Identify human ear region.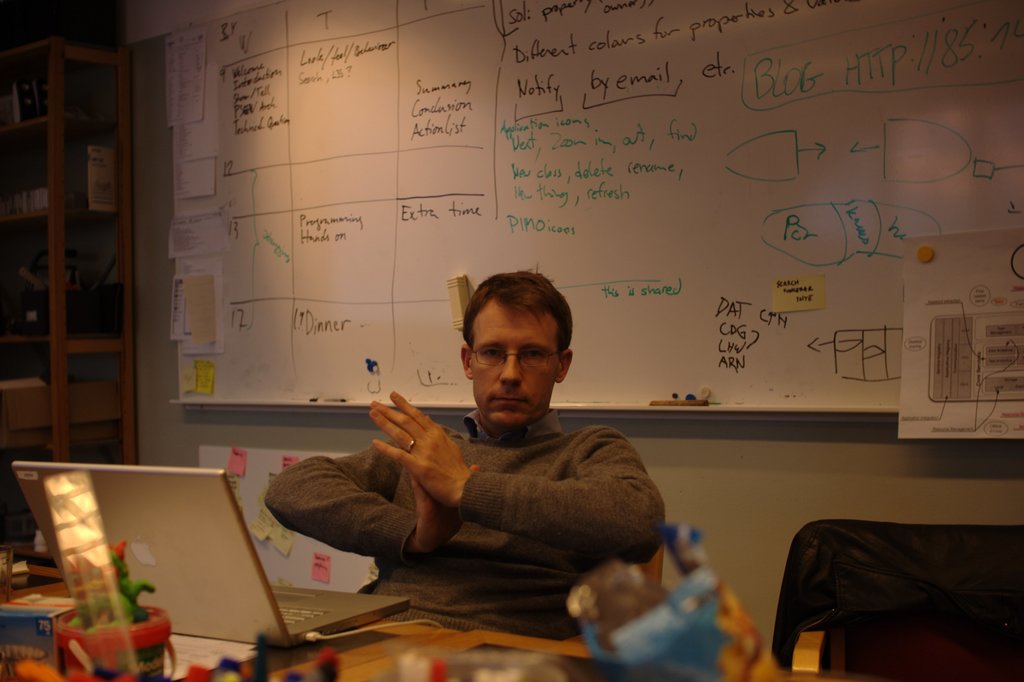
Region: {"left": 460, "top": 346, "right": 473, "bottom": 377}.
